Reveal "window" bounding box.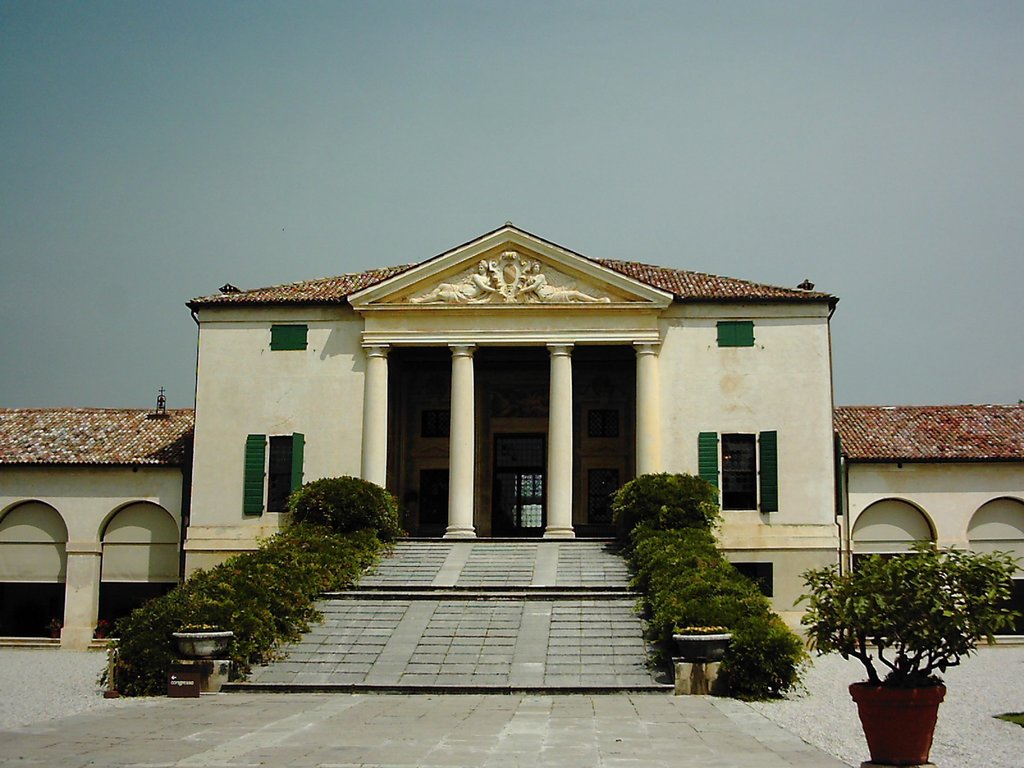
Revealed: 699 431 789 512.
